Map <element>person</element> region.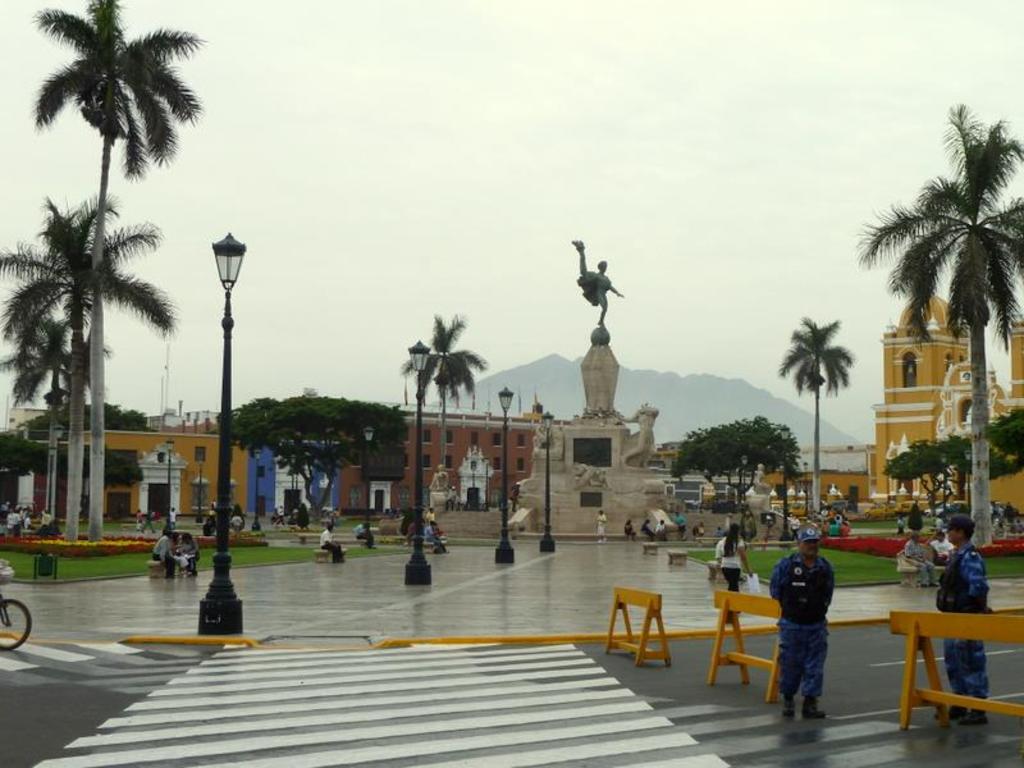
Mapped to (left=704, top=526, right=749, bottom=623).
